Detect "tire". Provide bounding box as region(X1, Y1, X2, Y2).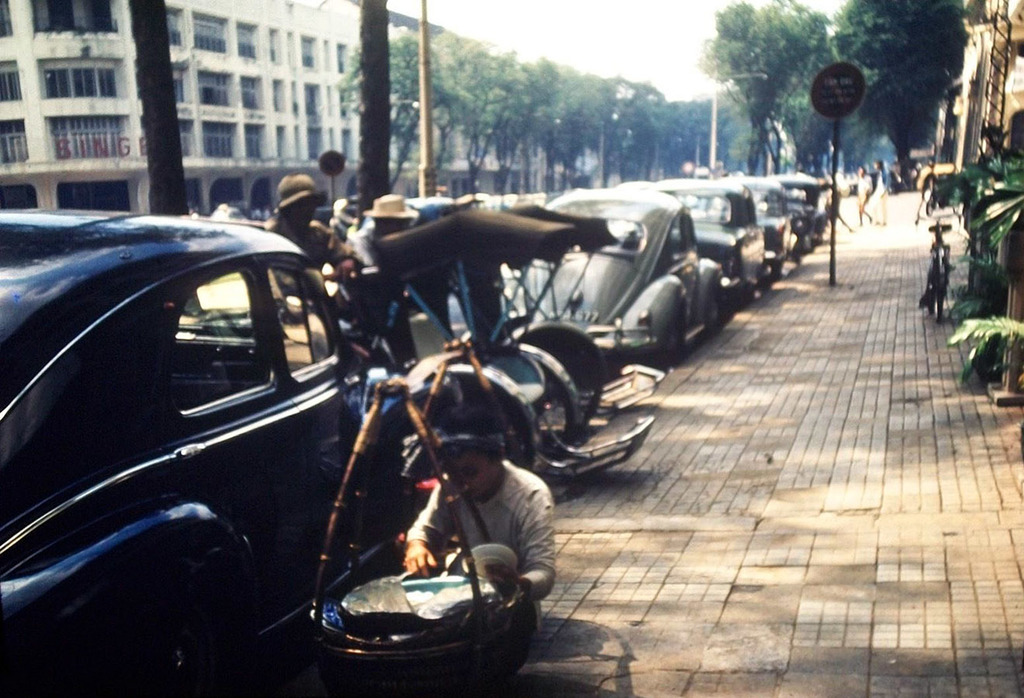
region(514, 315, 607, 441).
